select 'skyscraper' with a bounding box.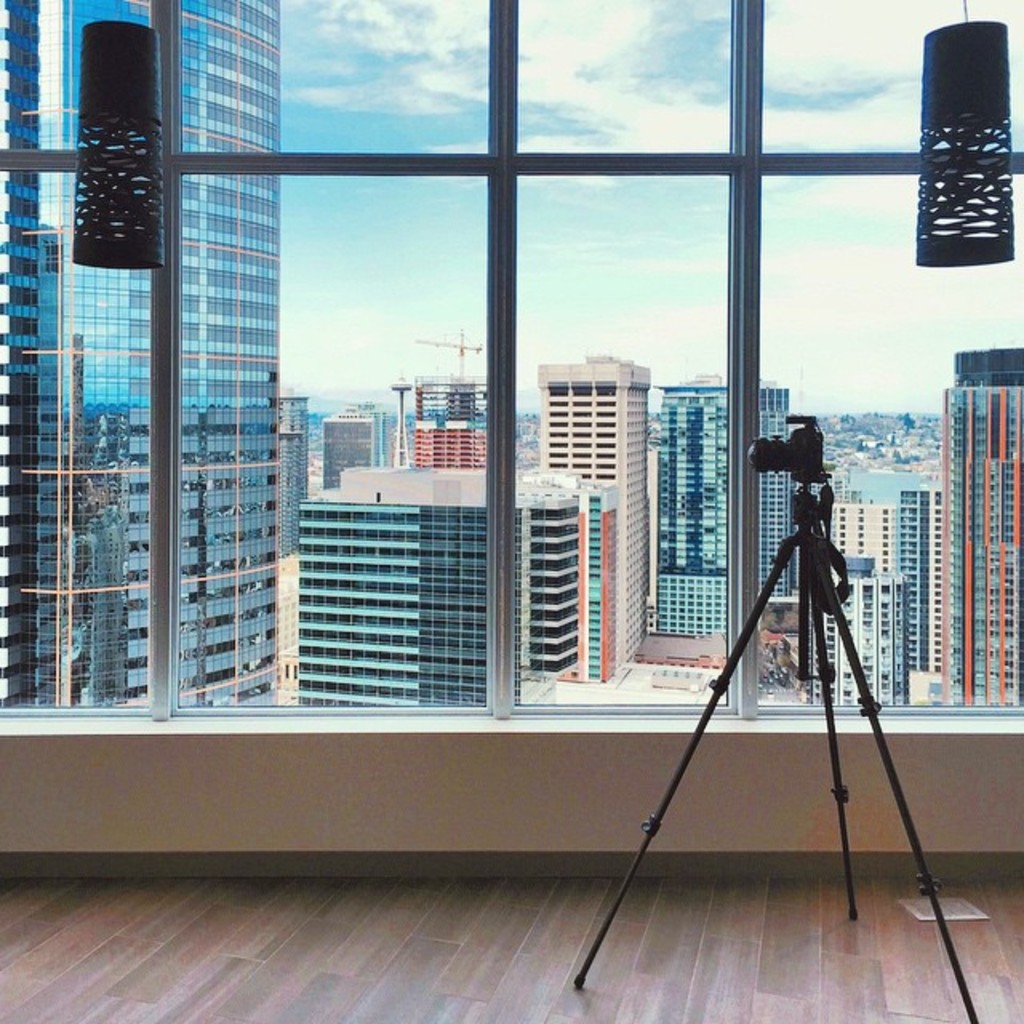
Rect(643, 381, 798, 686).
